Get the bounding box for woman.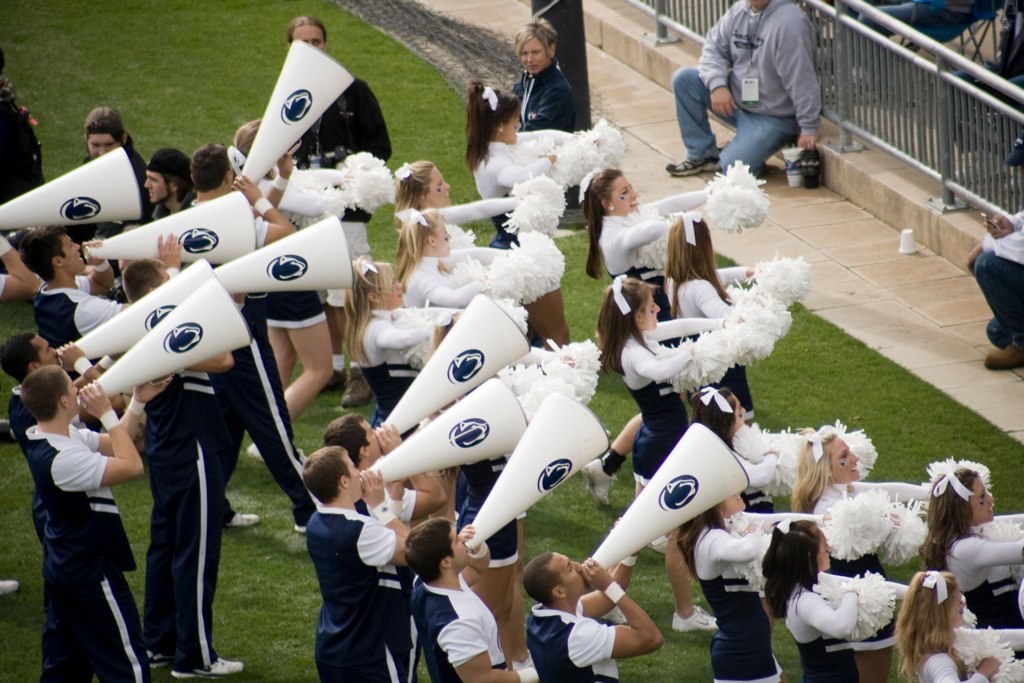
BBox(924, 441, 1023, 639).
